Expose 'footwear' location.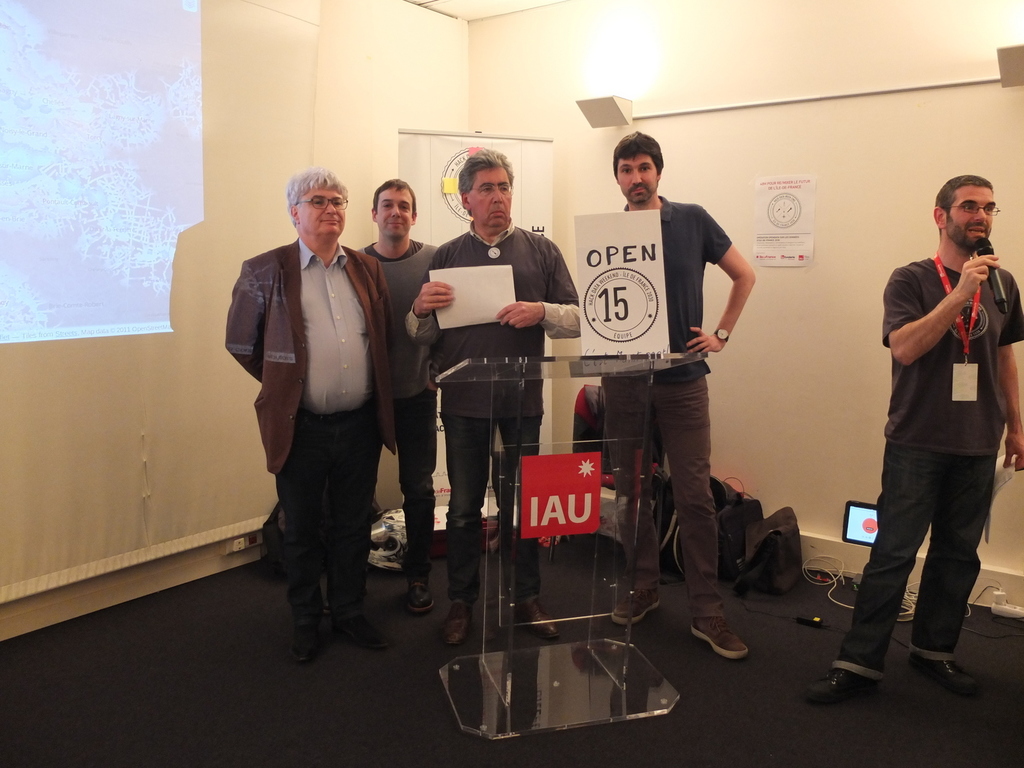
Exposed at bbox=[609, 595, 658, 620].
